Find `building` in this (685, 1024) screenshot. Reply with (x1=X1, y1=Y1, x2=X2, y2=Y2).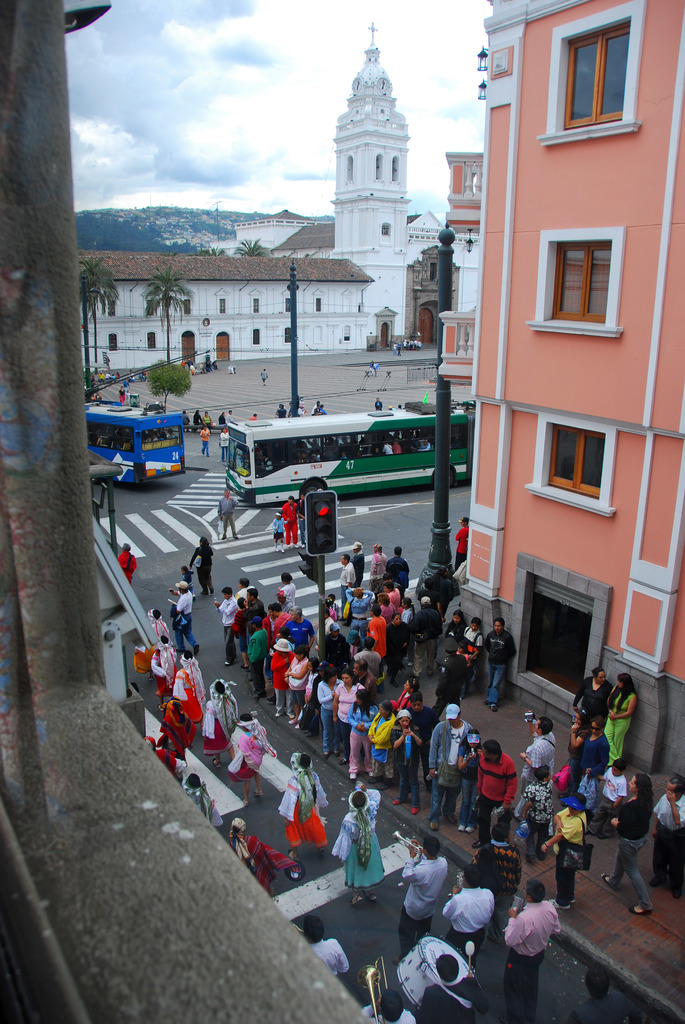
(x1=448, y1=0, x2=677, y2=781).
